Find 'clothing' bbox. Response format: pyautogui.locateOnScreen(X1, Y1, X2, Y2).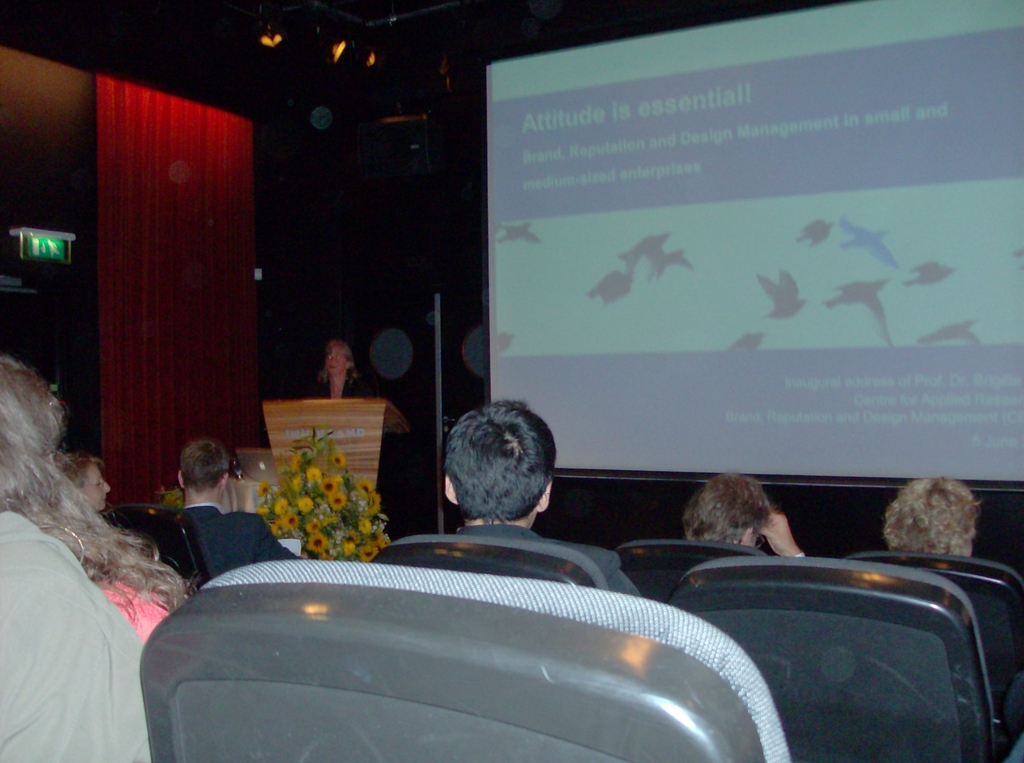
pyautogui.locateOnScreen(0, 502, 158, 762).
